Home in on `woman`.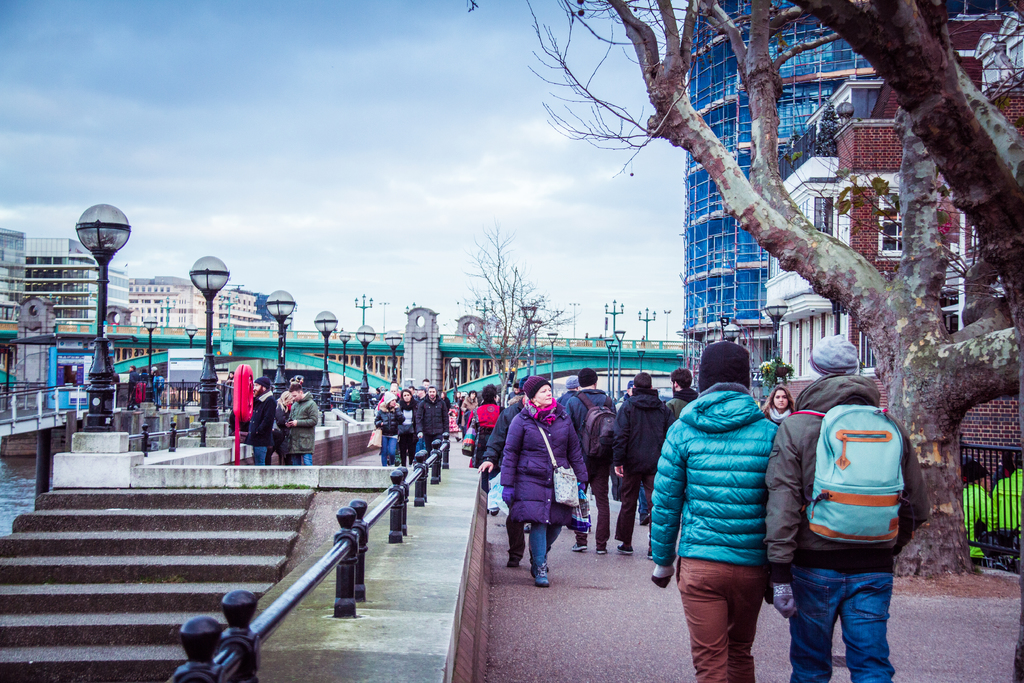
Homed in at 460,388,479,423.
